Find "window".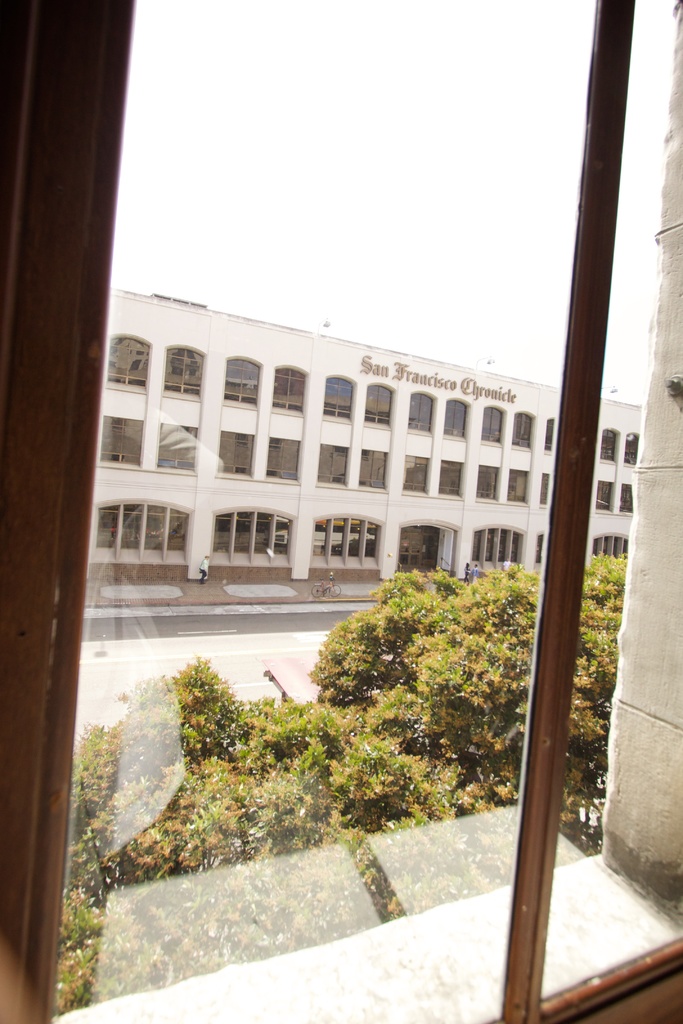
108/333/141/385.
